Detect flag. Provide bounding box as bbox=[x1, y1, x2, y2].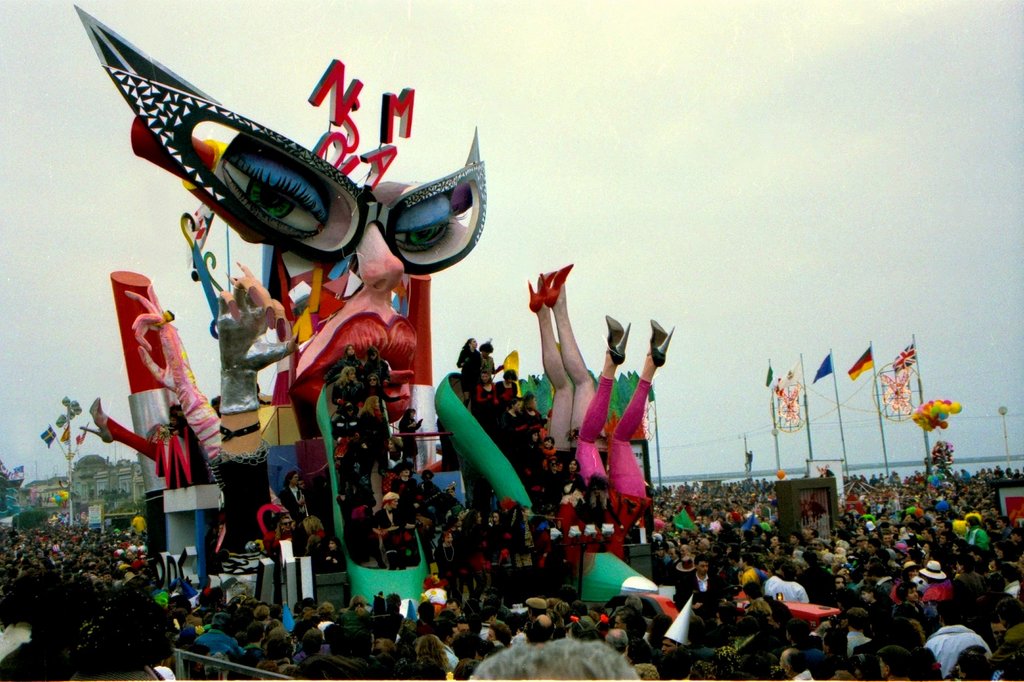
bbox=[40, 426, 58, 449].
